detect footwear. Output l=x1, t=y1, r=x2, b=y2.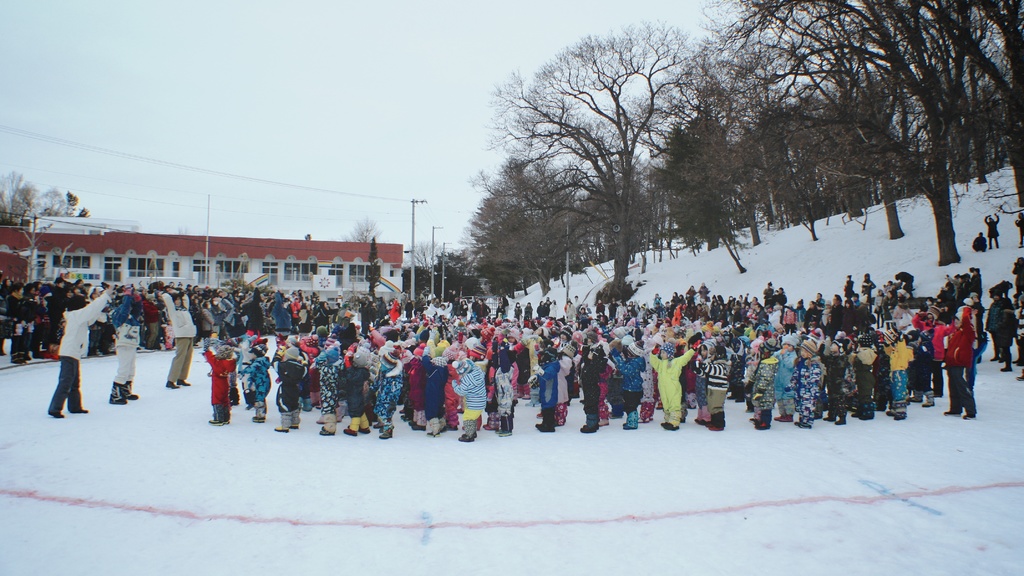
l=289, t=424, r=300, b=428.
